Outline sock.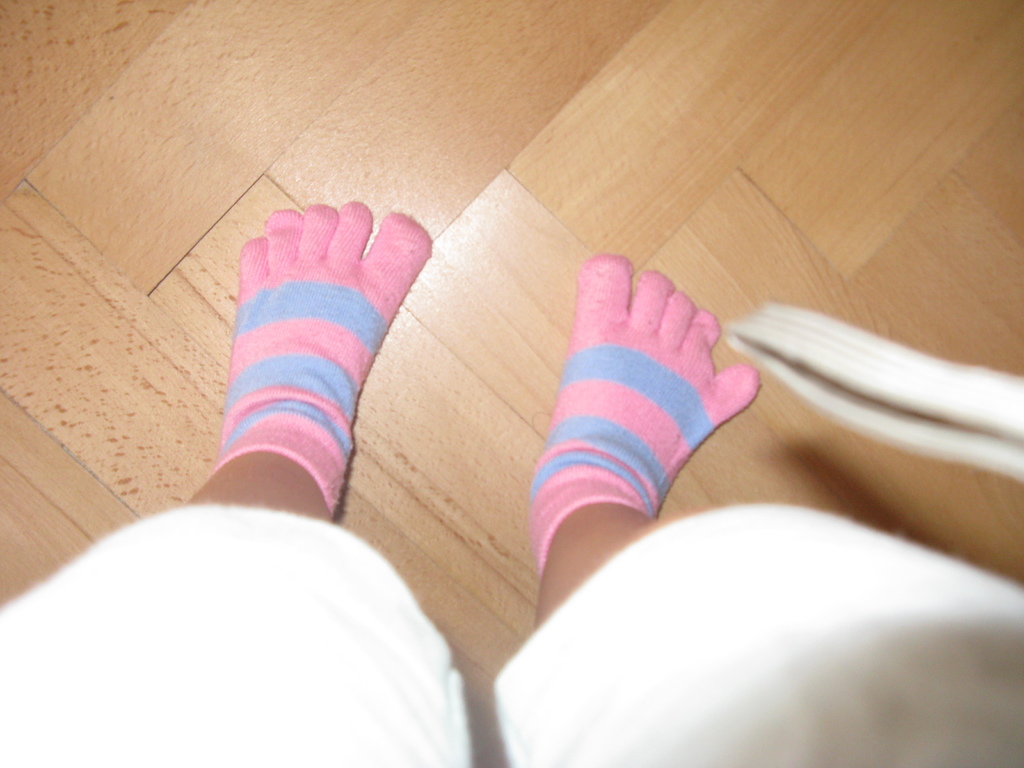
Outline: 209/195/435/518.
